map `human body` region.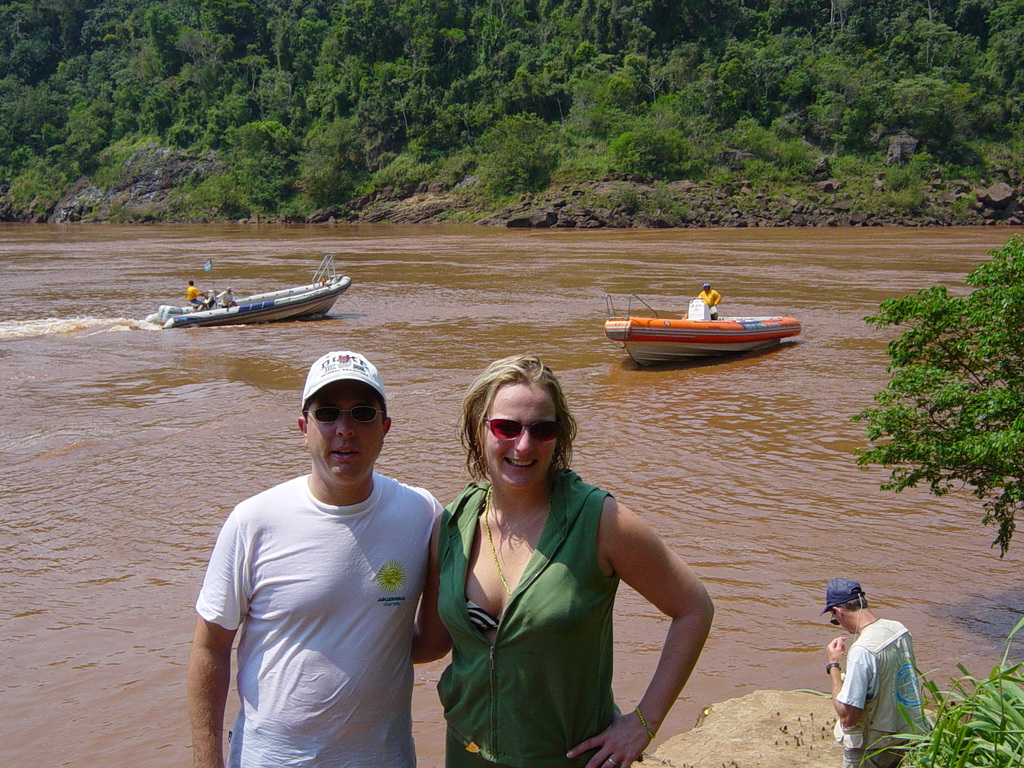
Mapped to [187,466,450,767].
